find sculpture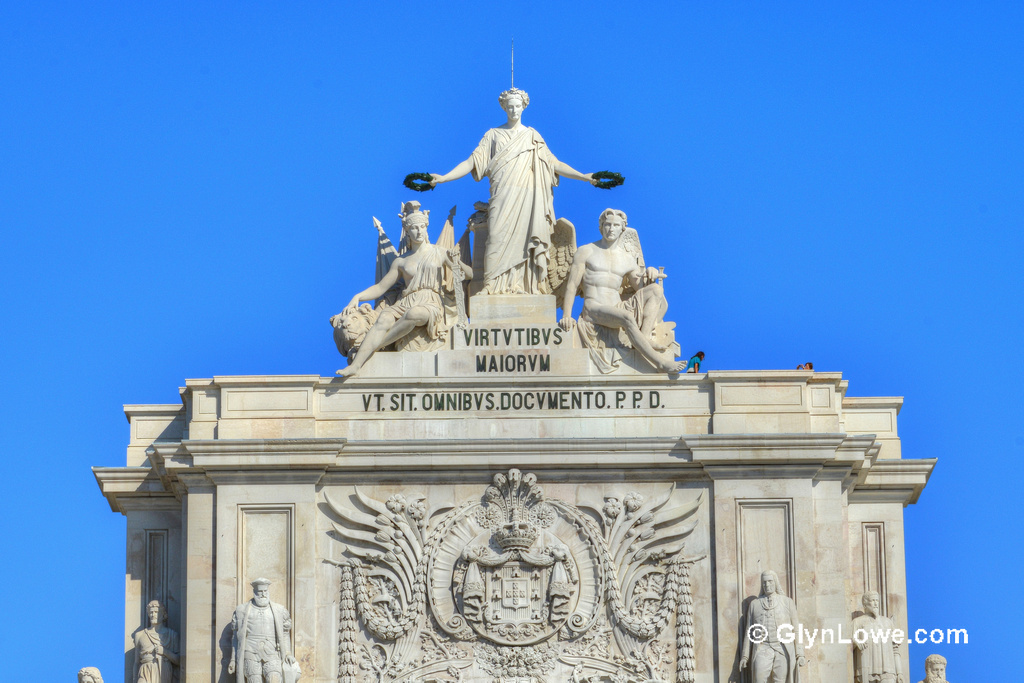
pyautogui.locateOnScreen(556, 208, 682, 381)
